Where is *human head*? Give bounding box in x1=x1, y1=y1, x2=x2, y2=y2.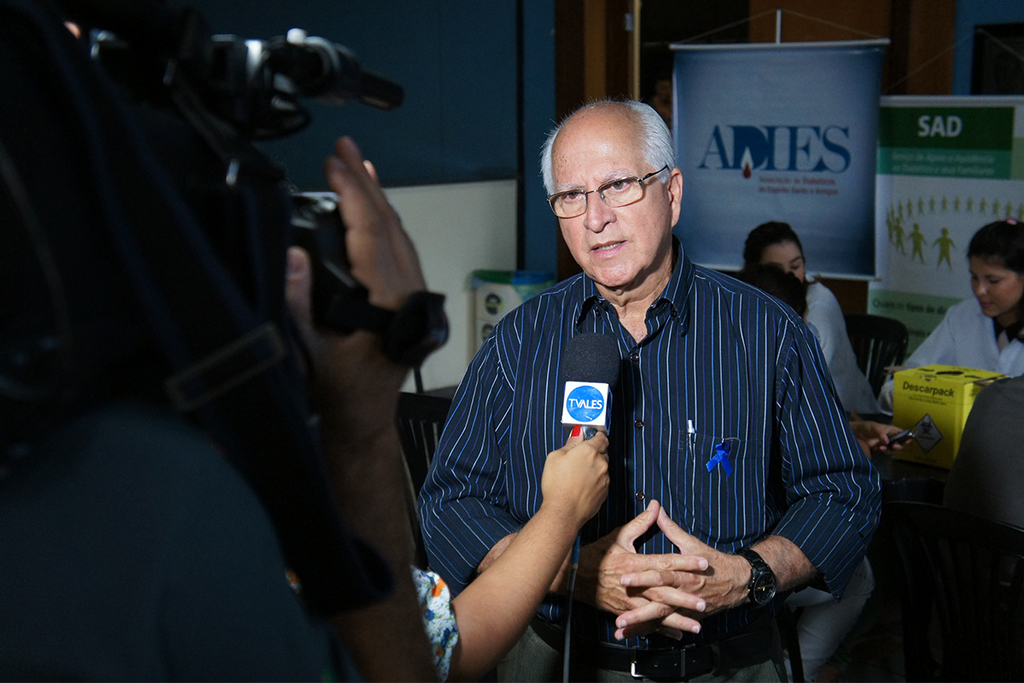
x1=747, y1=220, x2=806, y2=277.
